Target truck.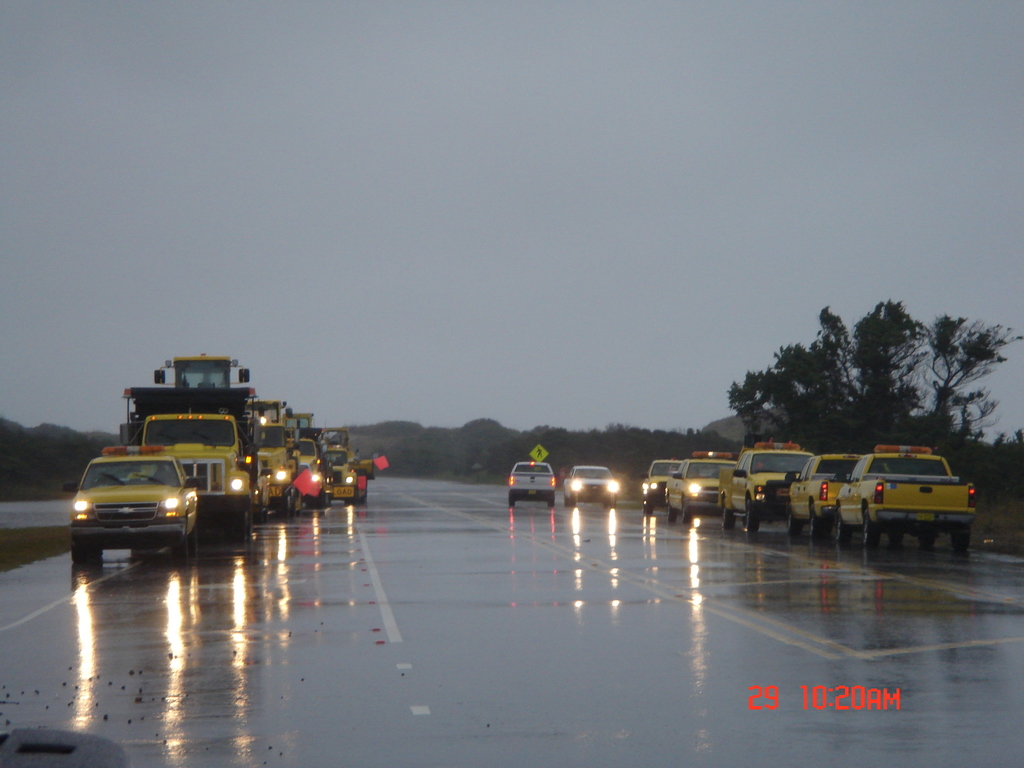
Target region: <box>113,403,269,543</box>.
